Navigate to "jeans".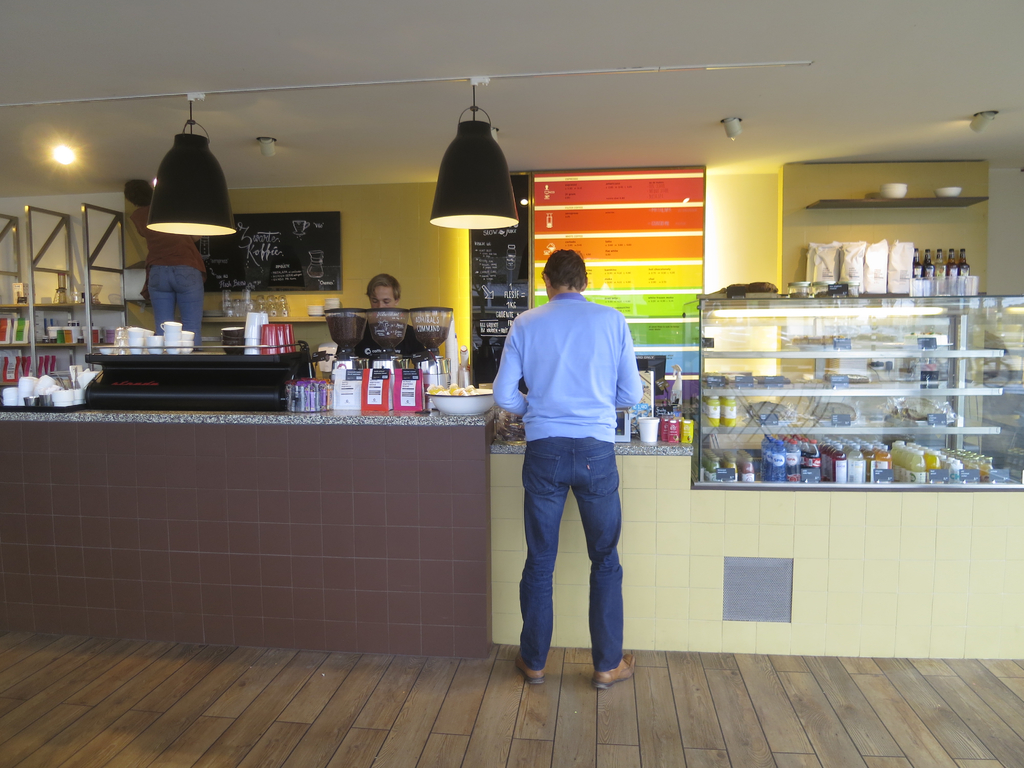
Navigation target: Rect(504, 425, 634, 689).
